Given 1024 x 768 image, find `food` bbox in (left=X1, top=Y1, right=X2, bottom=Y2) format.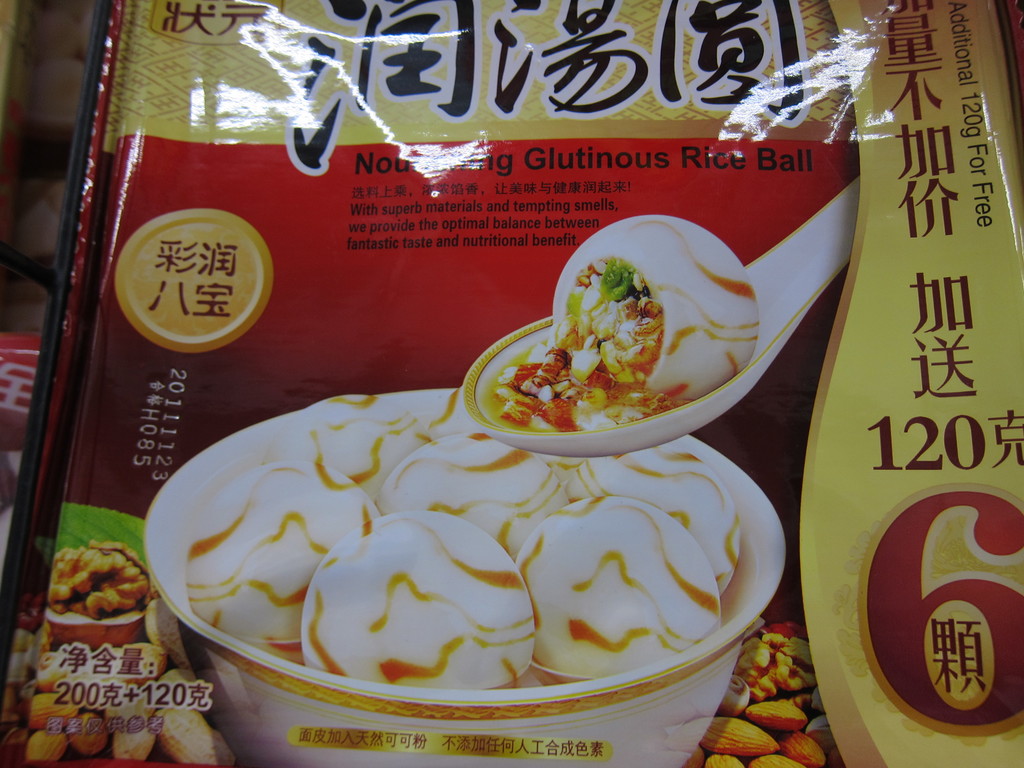
(left=482, top=211, right=767, bottom=432).
